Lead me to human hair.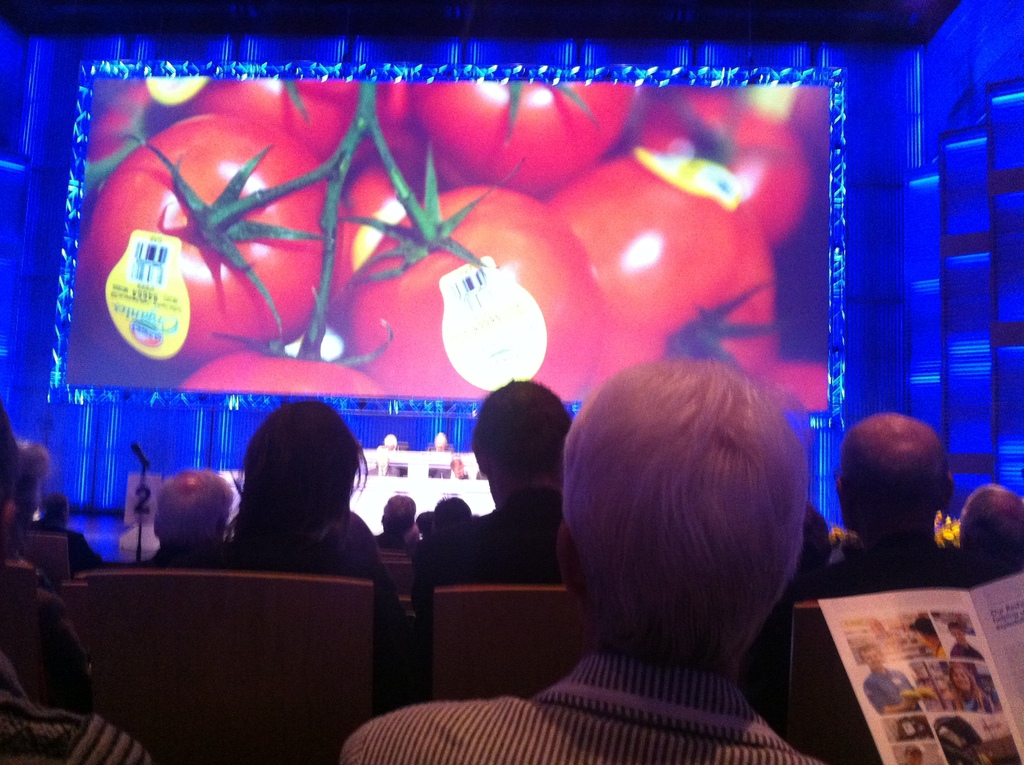
Lead to Rect(838, 414, 945, 535).
